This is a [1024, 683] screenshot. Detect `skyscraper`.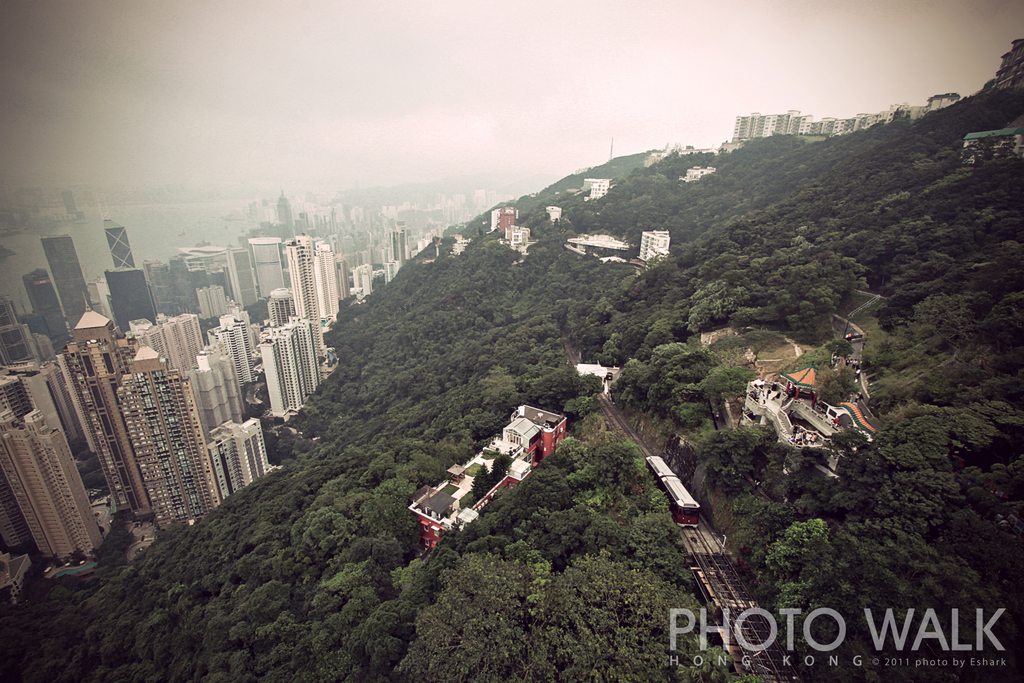
{"left": 220, "top": 311, "right": 258, "bottom": 386}.
